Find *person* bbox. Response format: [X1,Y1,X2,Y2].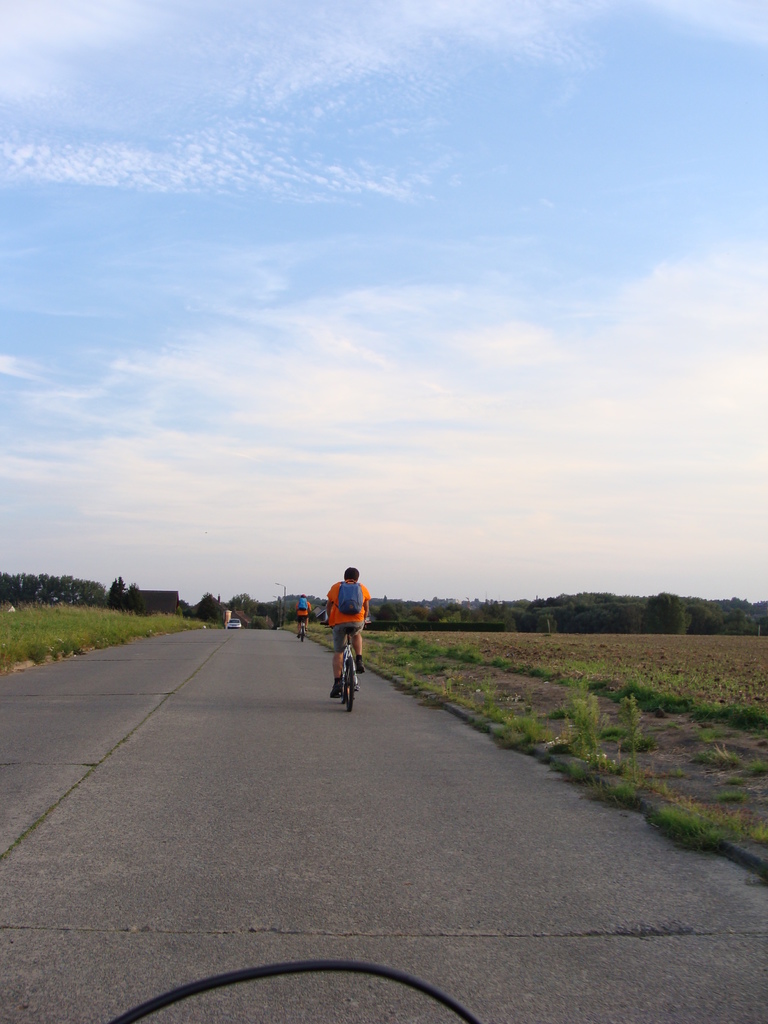
[296,594,308,638].
